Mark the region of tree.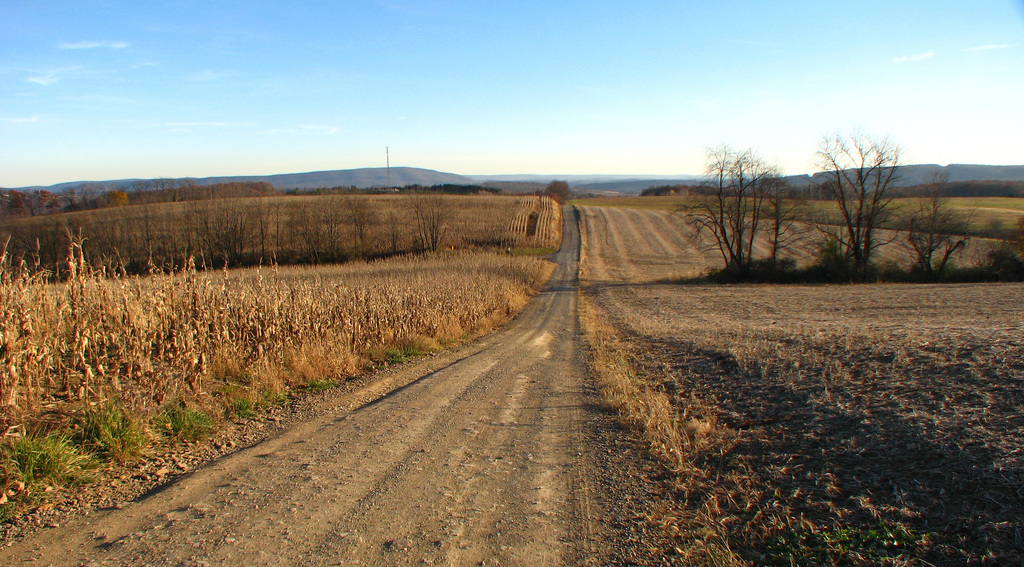
Region: bbox(799, 123, 905, 277).
